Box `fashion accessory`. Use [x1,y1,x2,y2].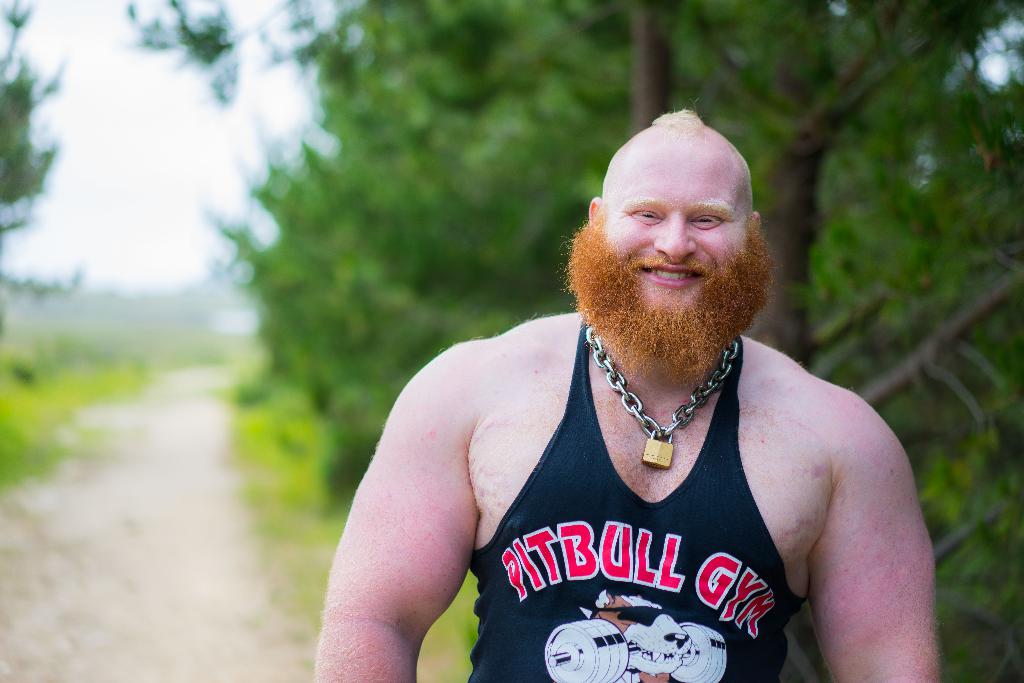
[582,327,739,468].
